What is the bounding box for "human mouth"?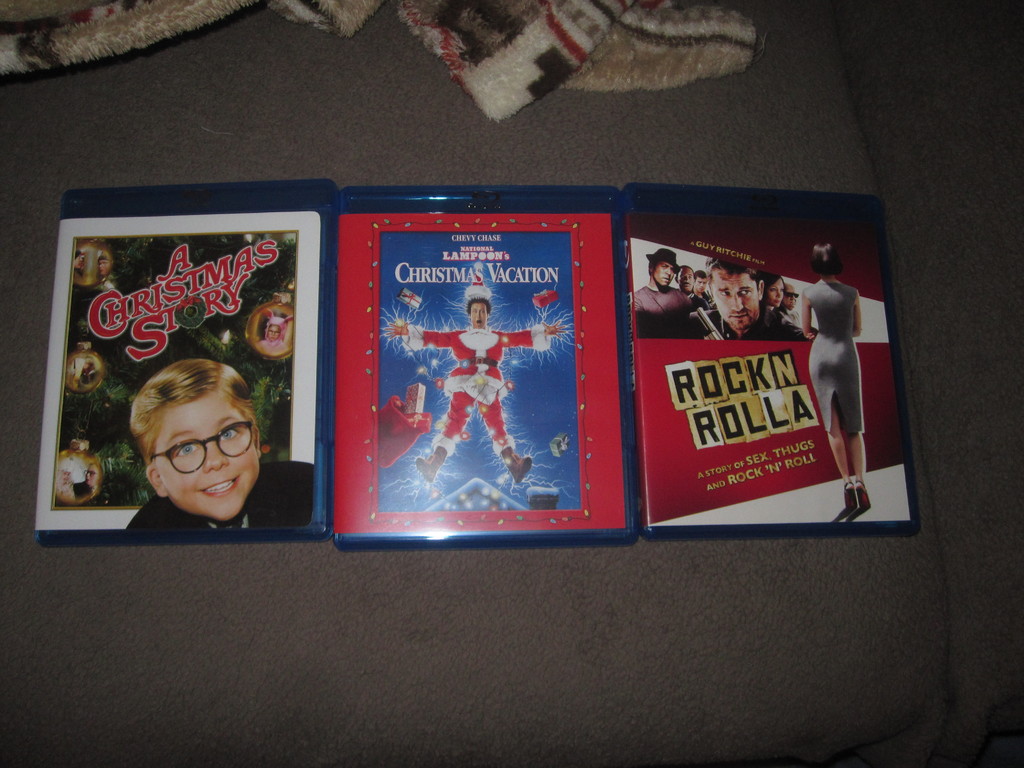
select_region(682, 283, 692, 288).
